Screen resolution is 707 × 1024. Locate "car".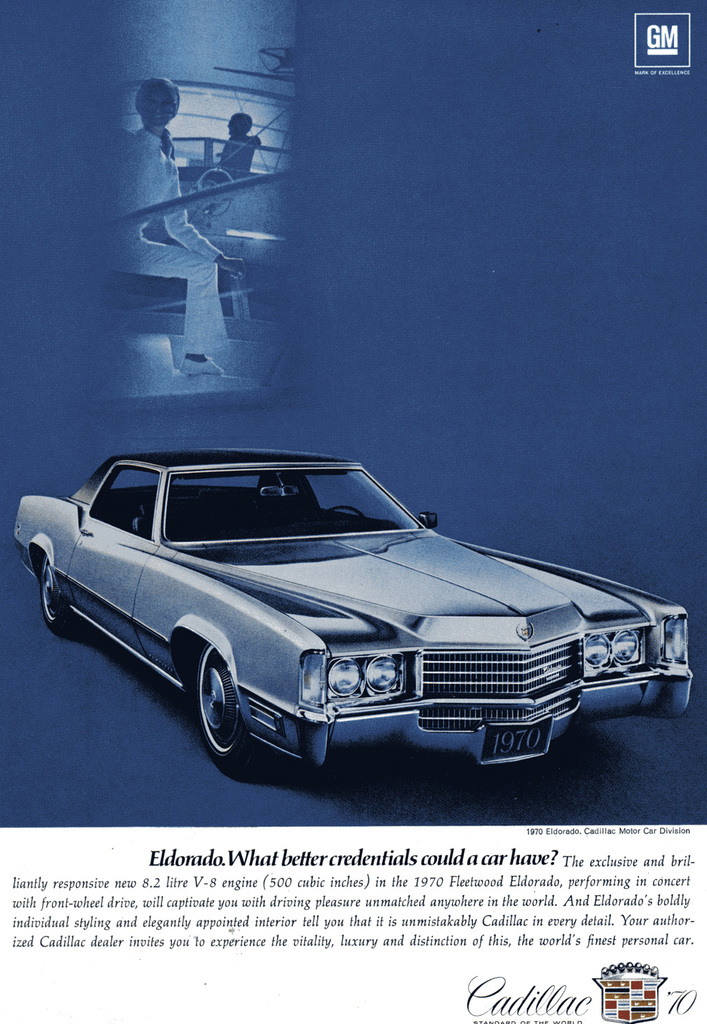
bbox=(10, 470, 680, 791).
